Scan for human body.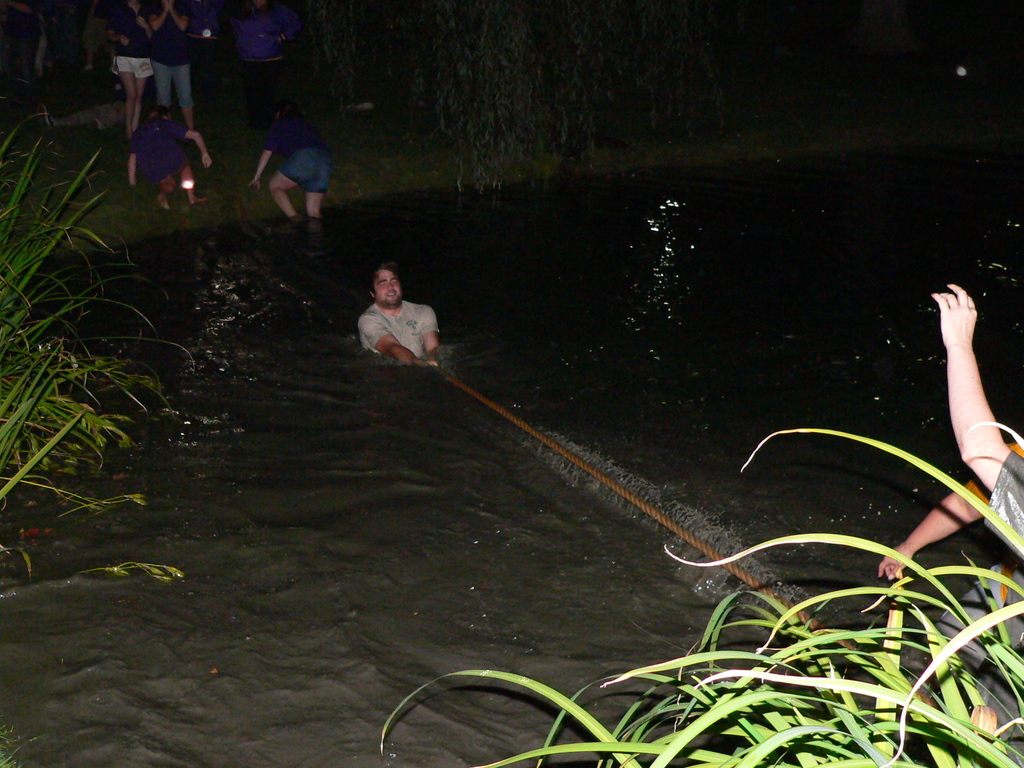
Scan result: 239, 5, 303, 115.
